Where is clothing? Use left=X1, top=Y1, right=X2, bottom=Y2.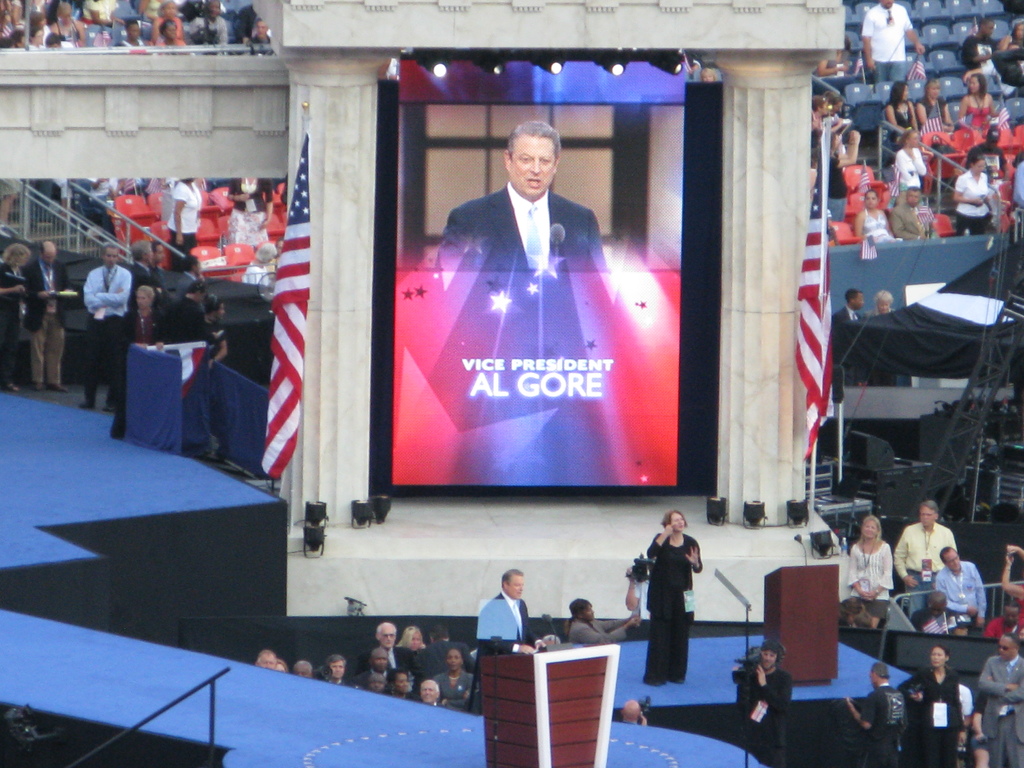
left=902, top=668, right=964, bottom=767.
